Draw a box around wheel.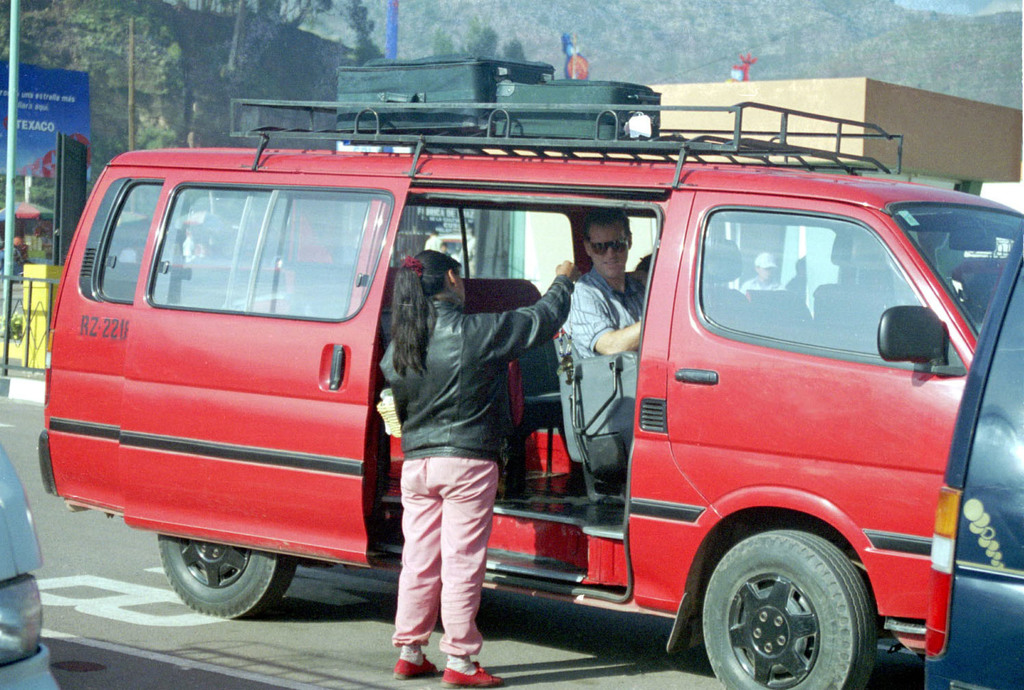
locate(155, 531, 300, 623).
